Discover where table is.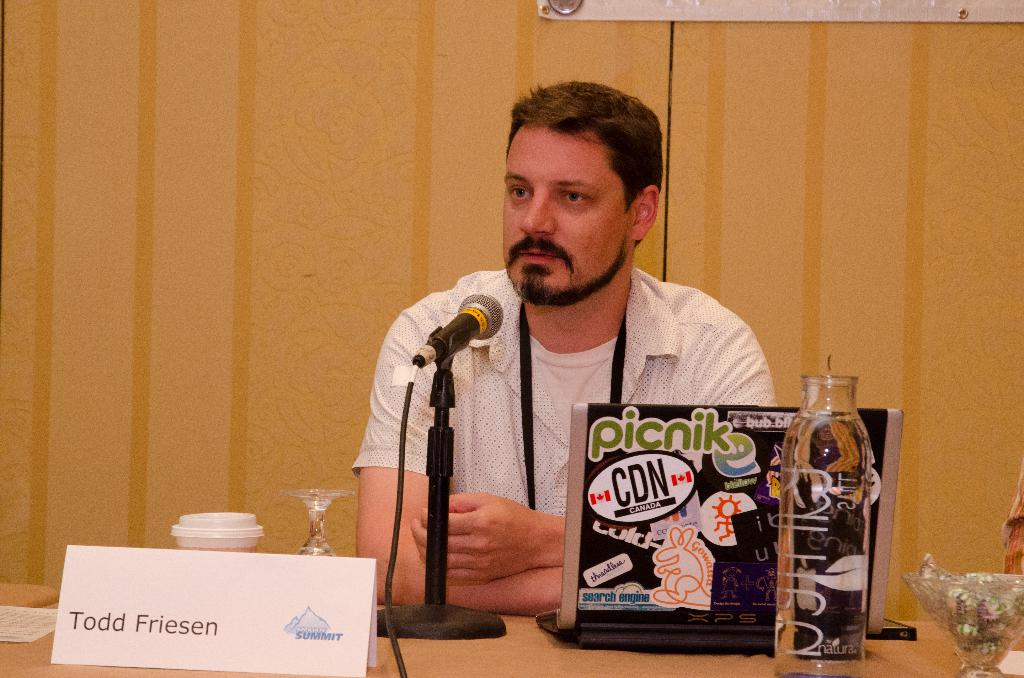
Discovered at bbox=[0, 597, 1023, 677].
